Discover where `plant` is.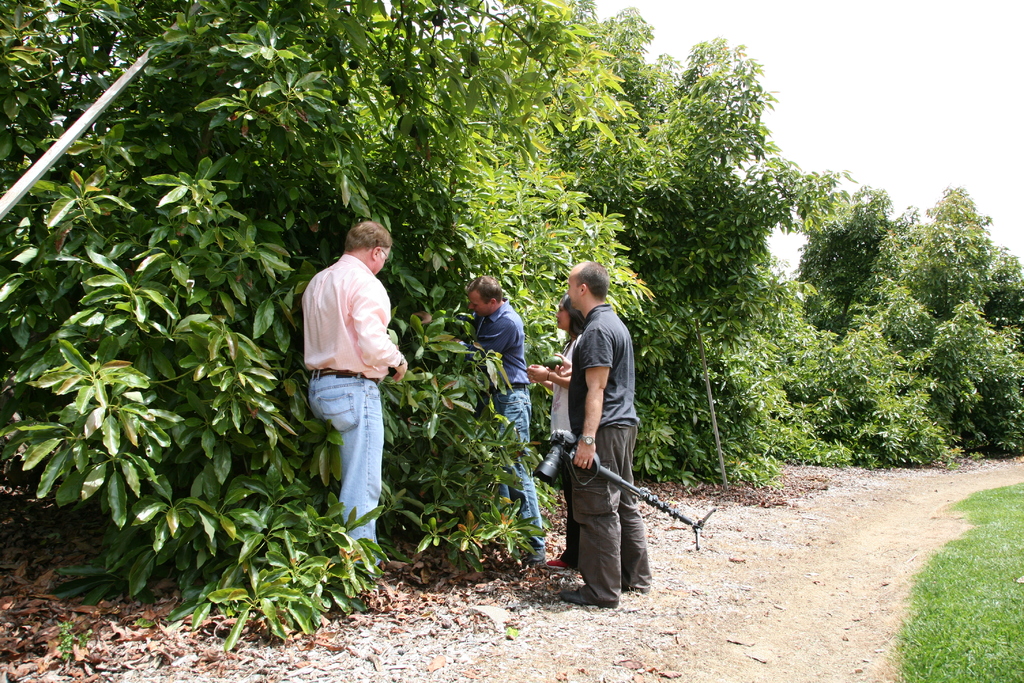
Discovered at <bbox>58, 623, 89, 666</bbox>.
